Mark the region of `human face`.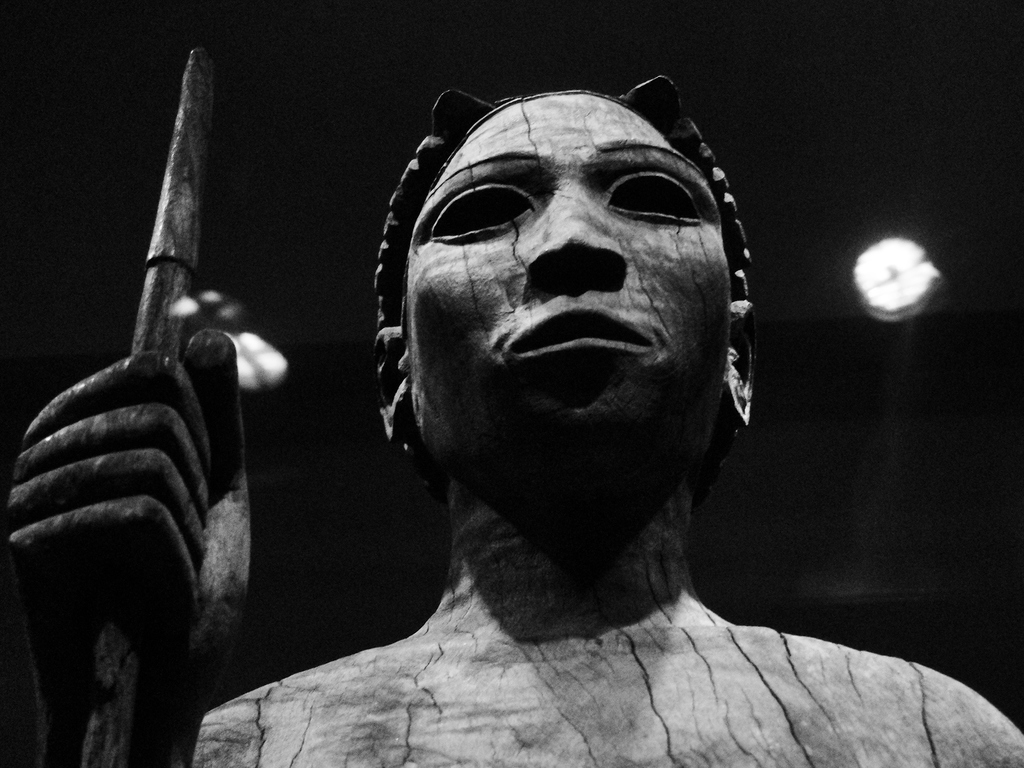
Region: BBox(408, 94, 731, 430).
